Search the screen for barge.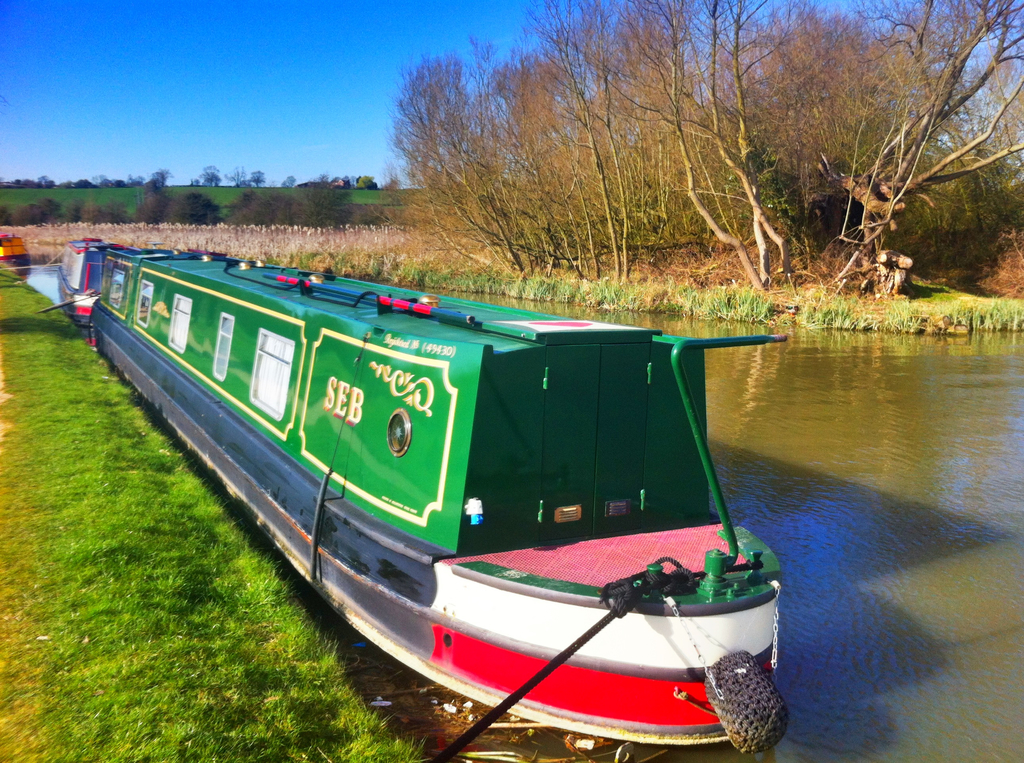
Found at [90, 243, 788, 755].
